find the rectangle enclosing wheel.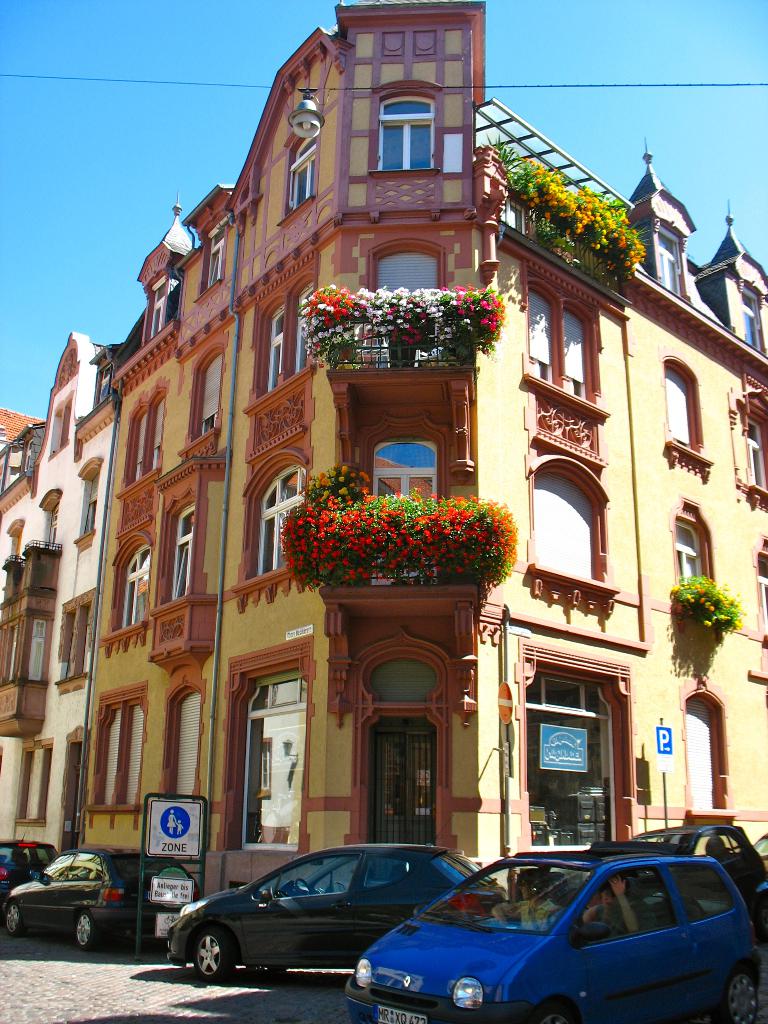
x1=2, y1=905, x2=23, y2=936.
